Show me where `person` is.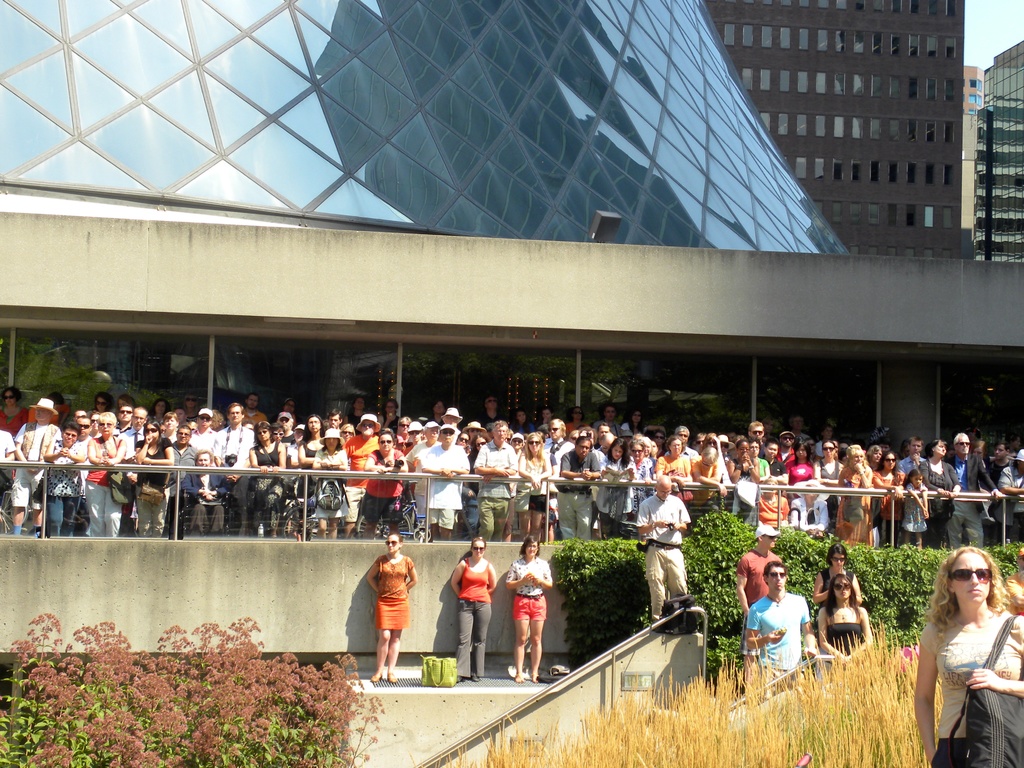
`person` is at {"x1": 914, "y1": 547, "x2": 1023, "y2": 767}.
